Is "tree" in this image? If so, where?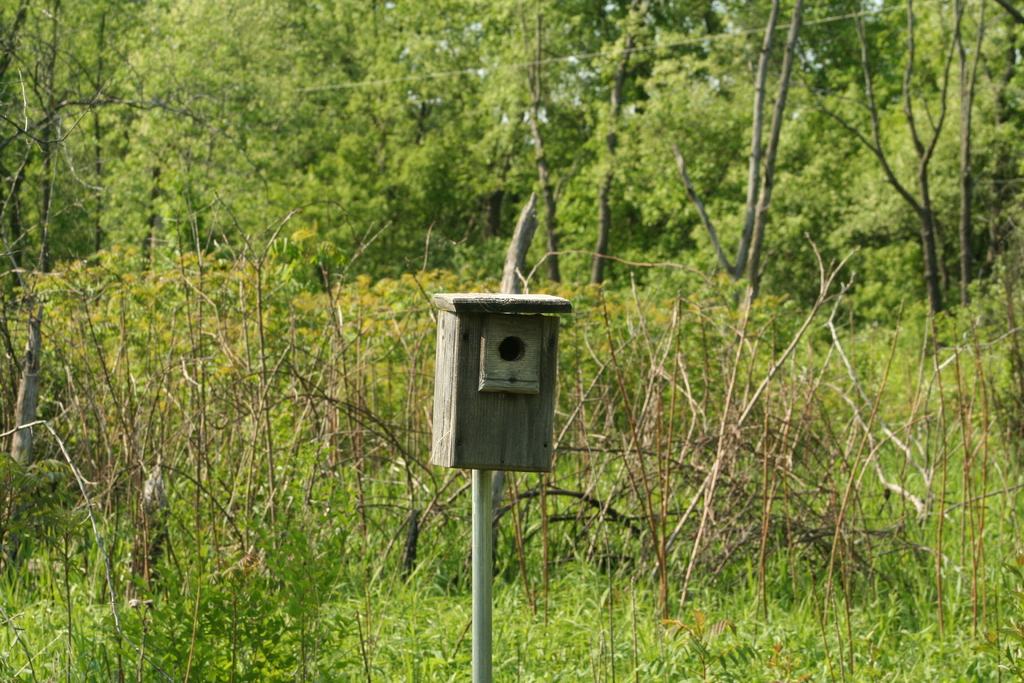
Yes, at BBox(730, 4, 1023, 375).
